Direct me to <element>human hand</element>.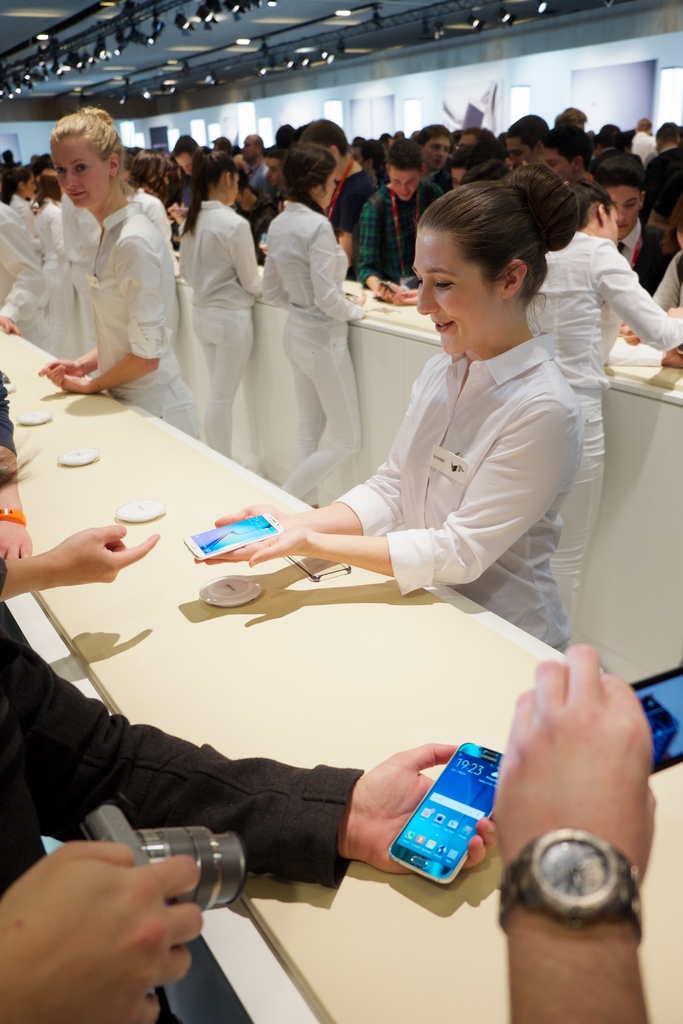
Direction: l=0, t=517, r=31, b=561.
